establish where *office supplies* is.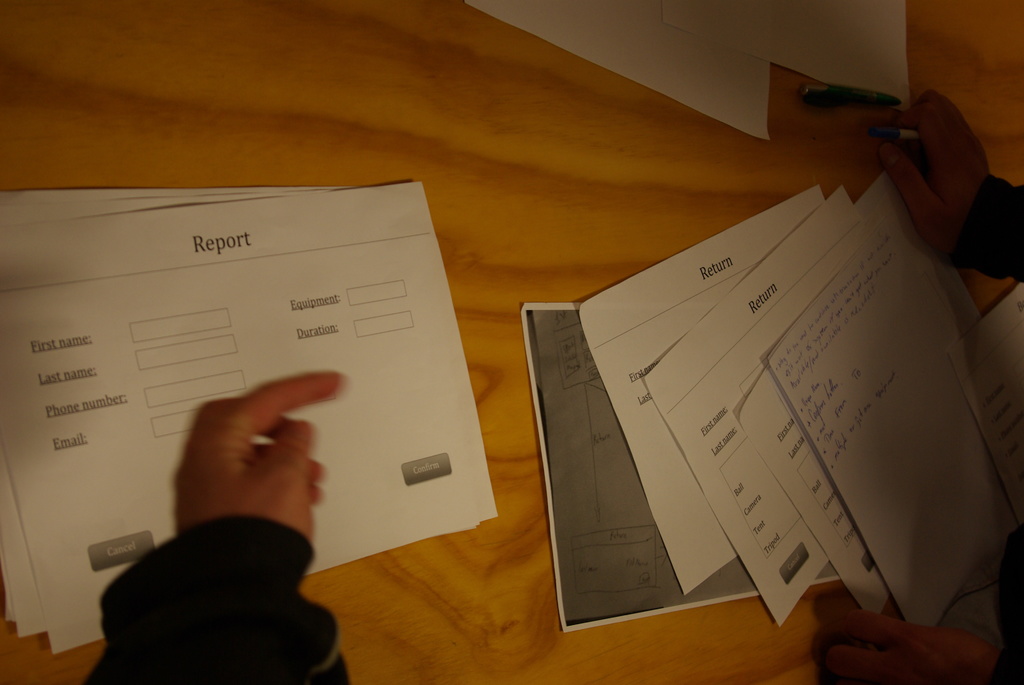
Established at <bbox>571, 184, 832, 601</bbox>.
